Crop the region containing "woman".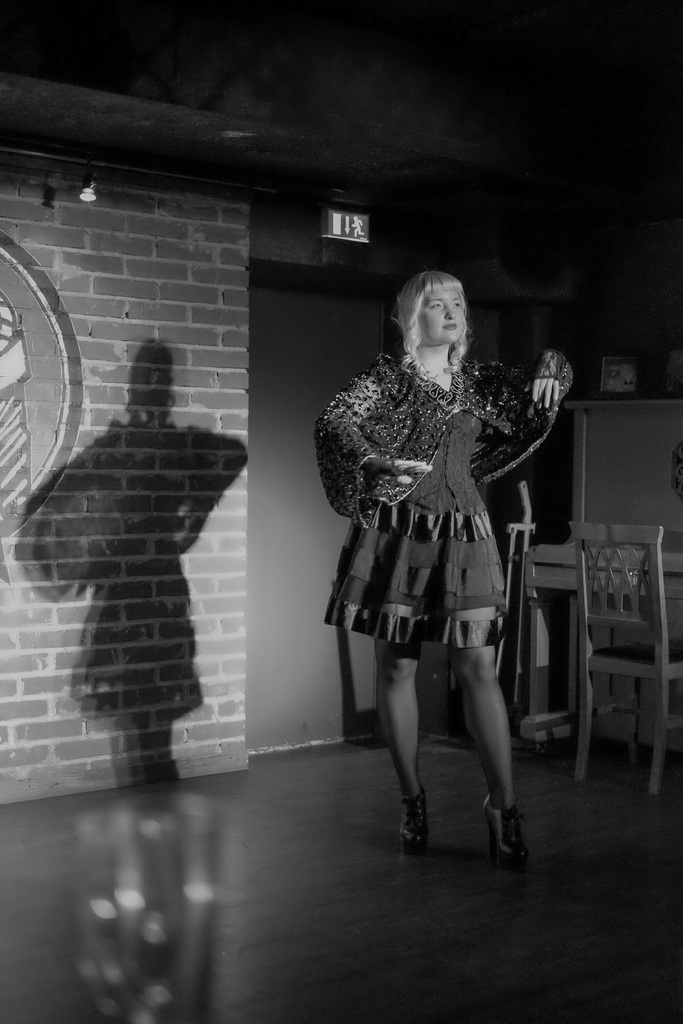
Crop region: crop(268, 234, 554, 837).
